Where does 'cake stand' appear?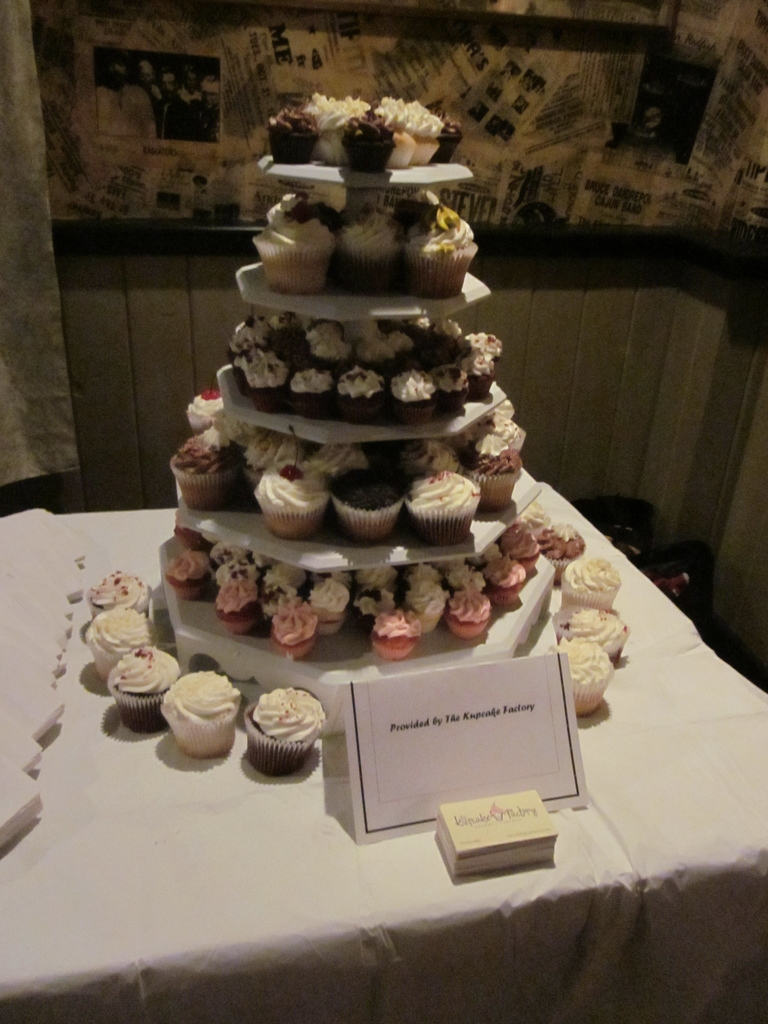
Appears at x1=157 y1=150 x2=557 y2=695.
